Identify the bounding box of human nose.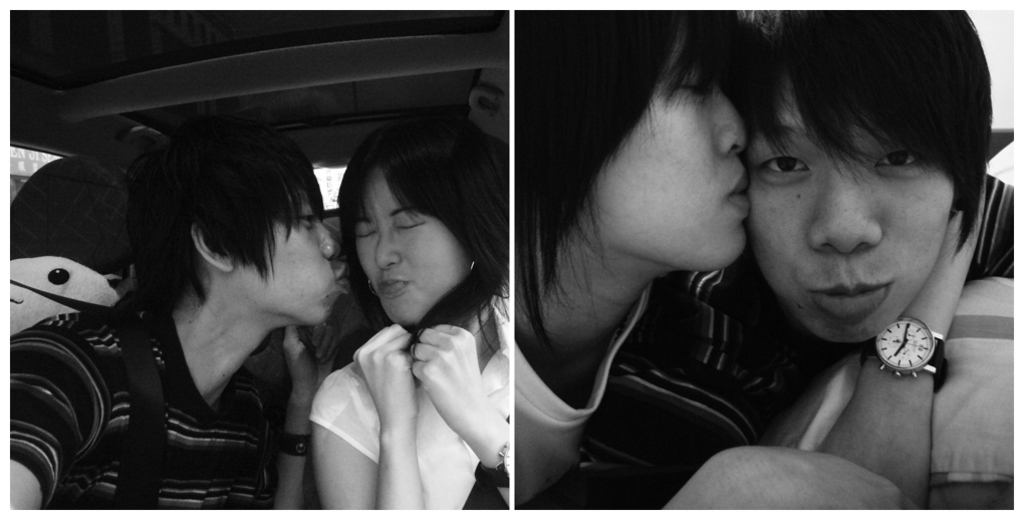
<region>319, 221, 345, 256</region>.
